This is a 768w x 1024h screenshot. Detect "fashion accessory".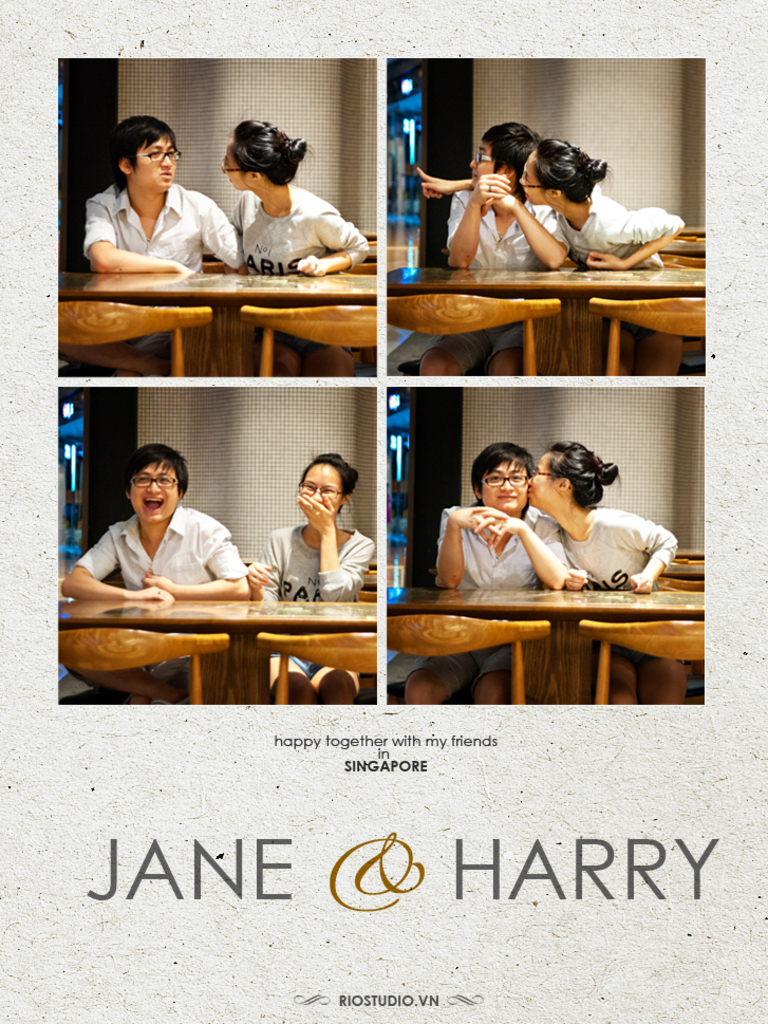
x1=472 y1=146 x2=499 y2=162.
